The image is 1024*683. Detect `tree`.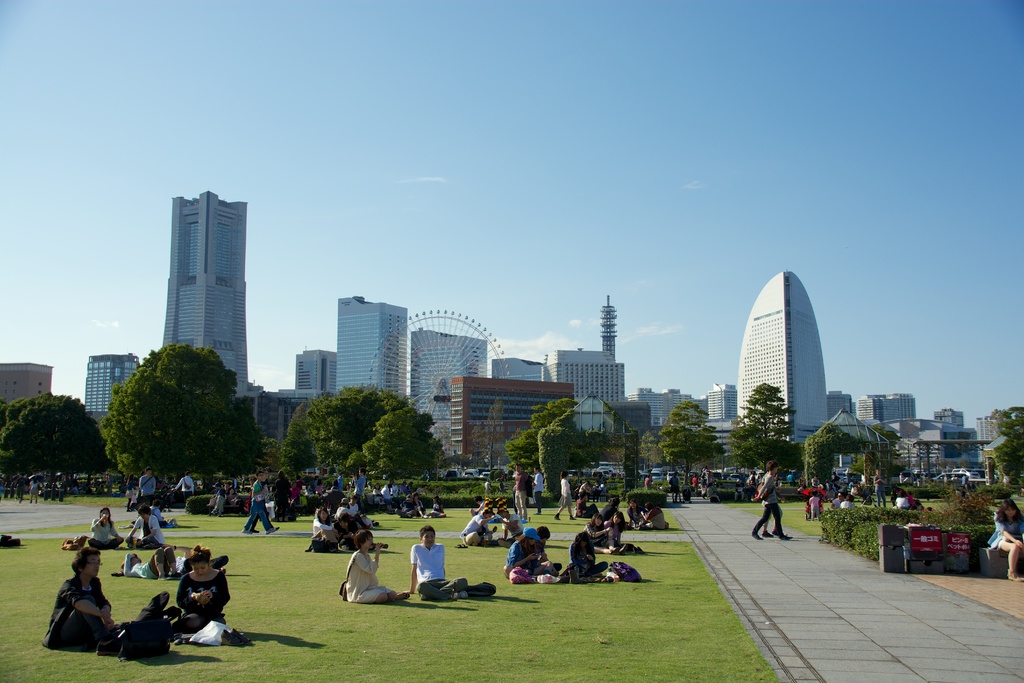
Detection: {"left": 0, "top": 383, "right": 113, "bottom": 477}.
